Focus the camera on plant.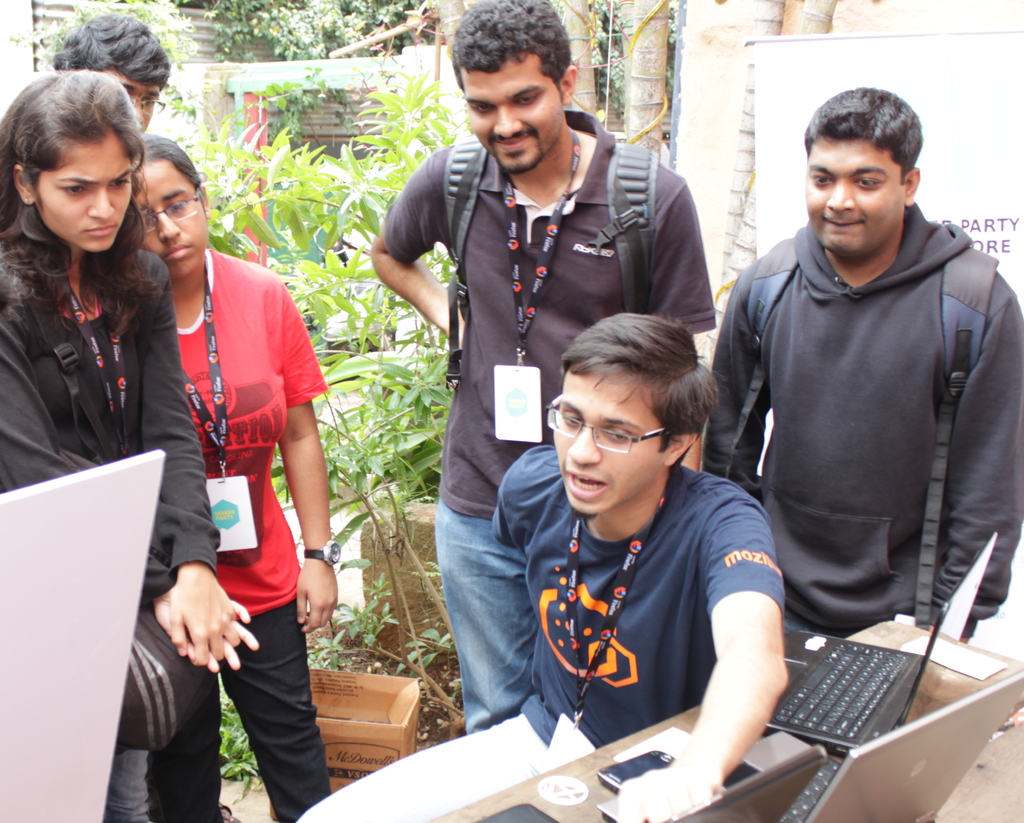
Focus region: box=[305, 606, 363, 671].
